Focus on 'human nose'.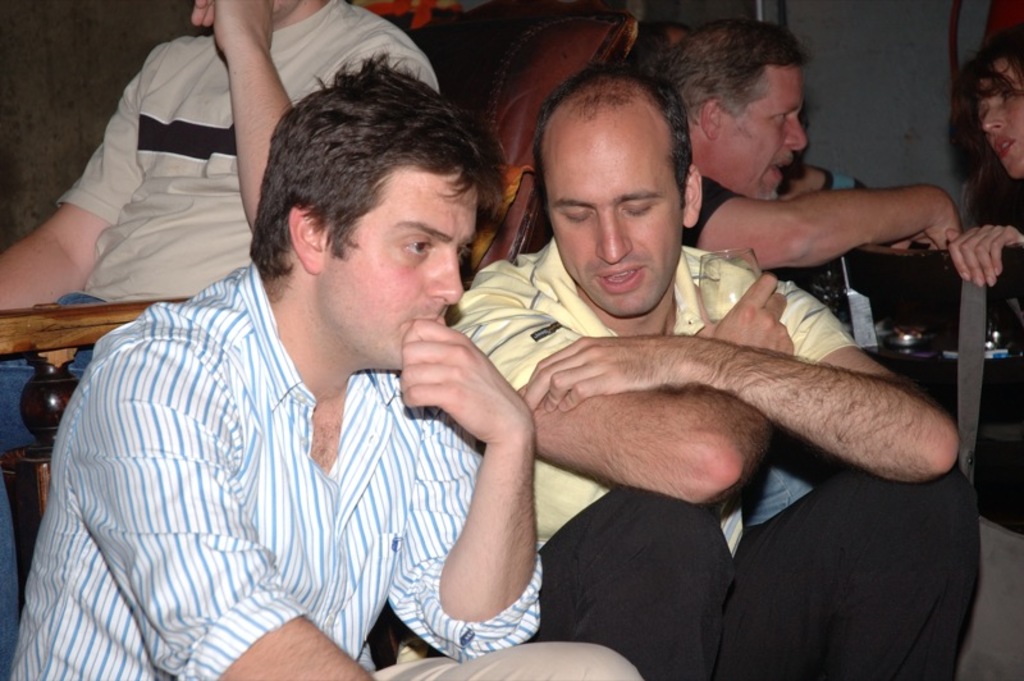
Focused at <region>593, 206, 630, 268</region>.
